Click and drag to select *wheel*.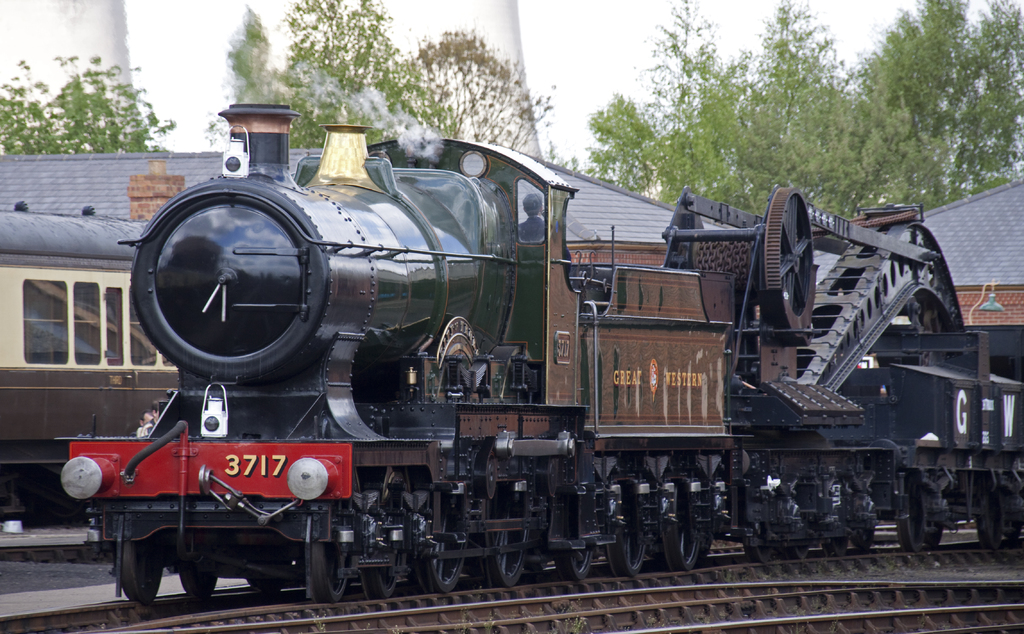
Selection: (x1=609, y1=528, x2=646, y2=580).
